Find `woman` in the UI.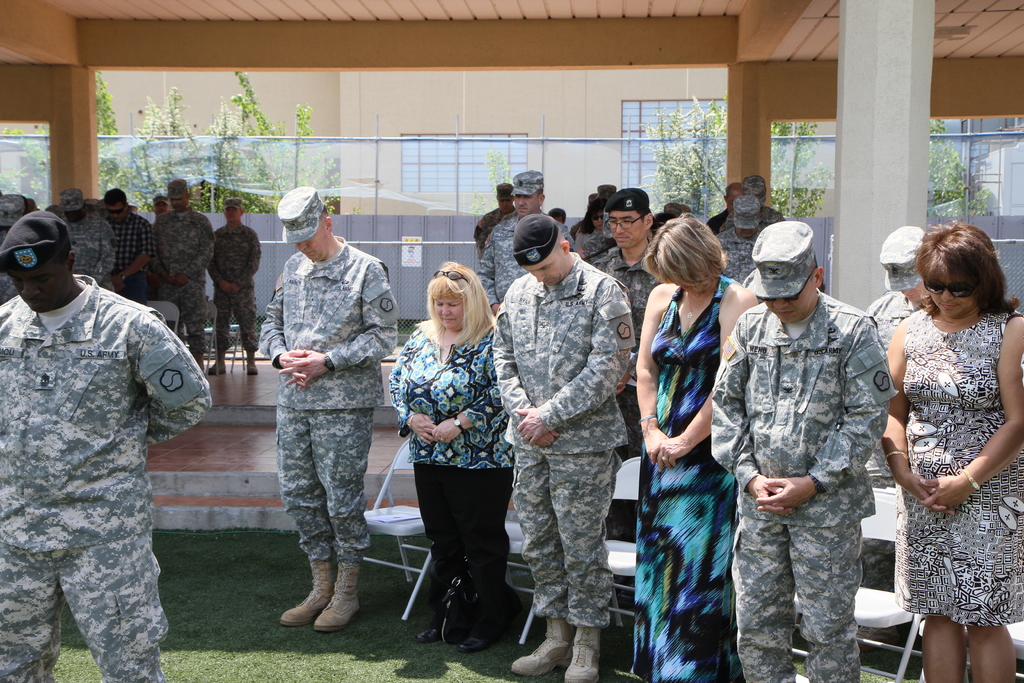
UI element at <region>391, 266, 523, 654</region>.
